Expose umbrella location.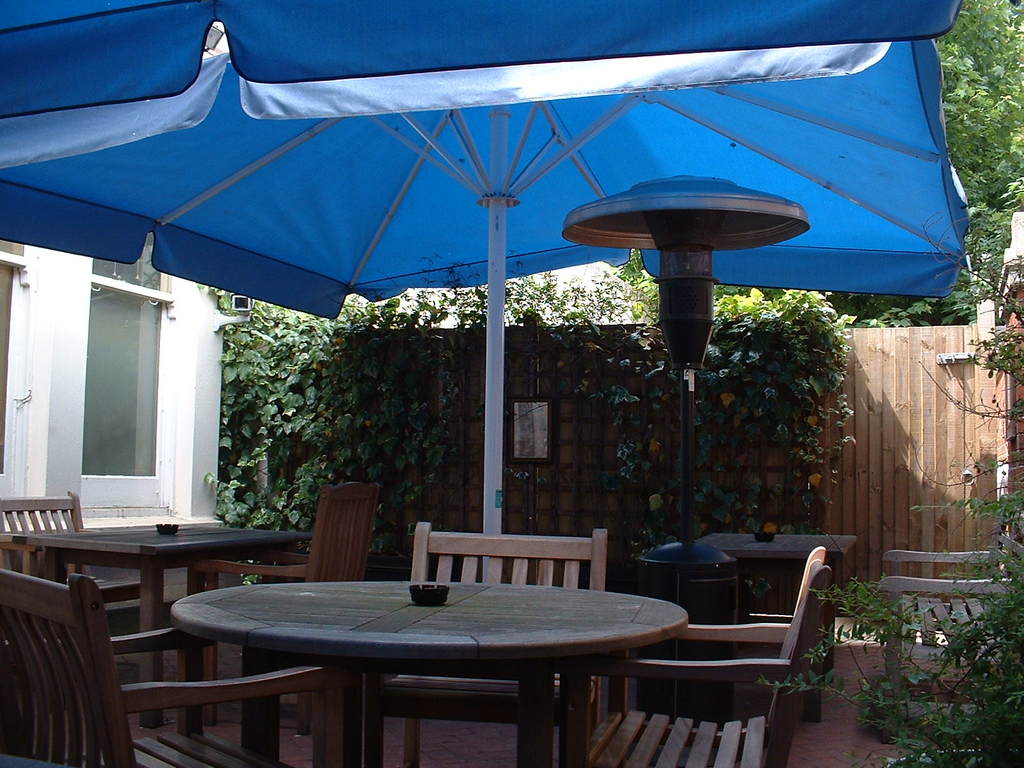
Exposed at crop(0, 0, 959, 120).
